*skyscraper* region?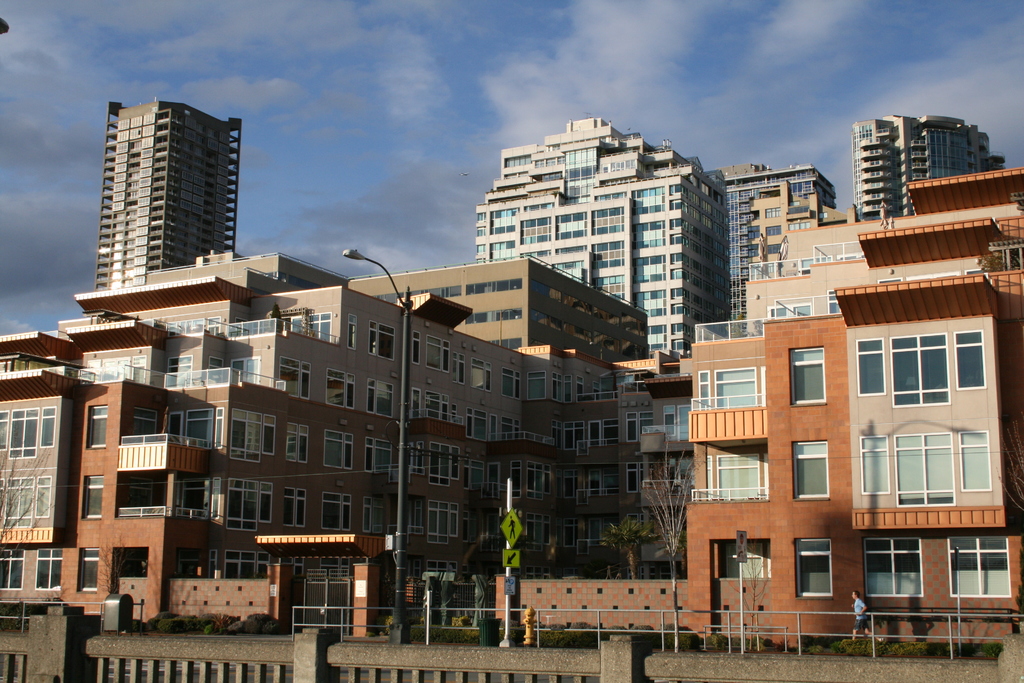
x1=63 y1=81 x2=253 y2=320
